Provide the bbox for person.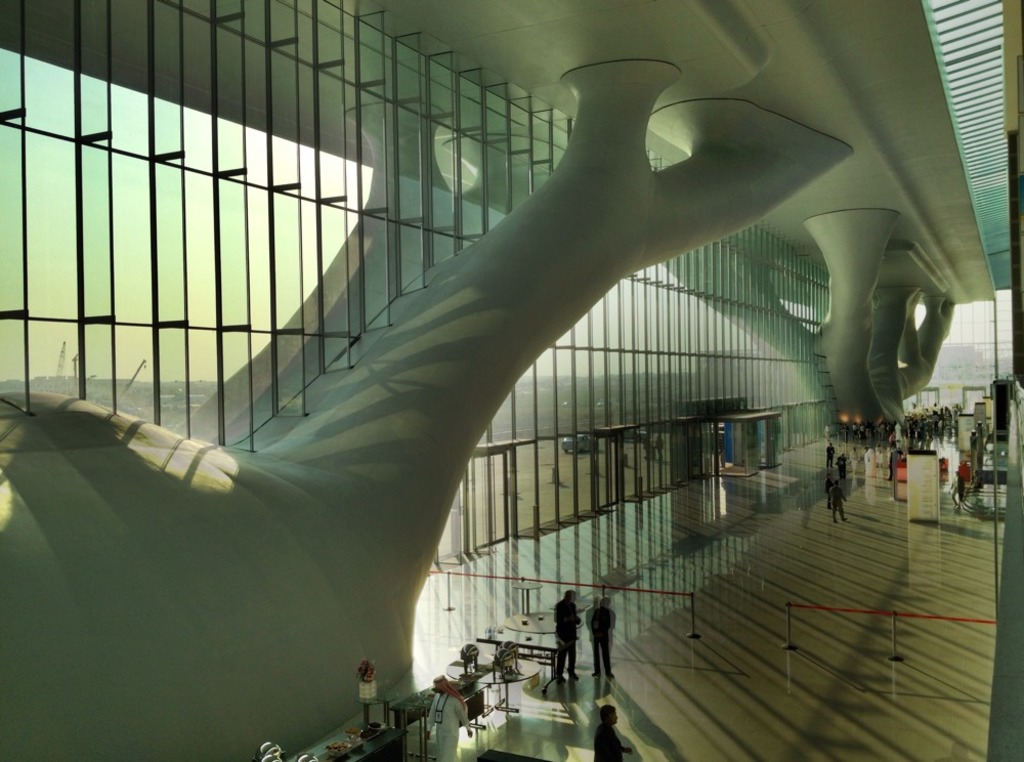
left=830, top=479, right=850, bottom=522.
